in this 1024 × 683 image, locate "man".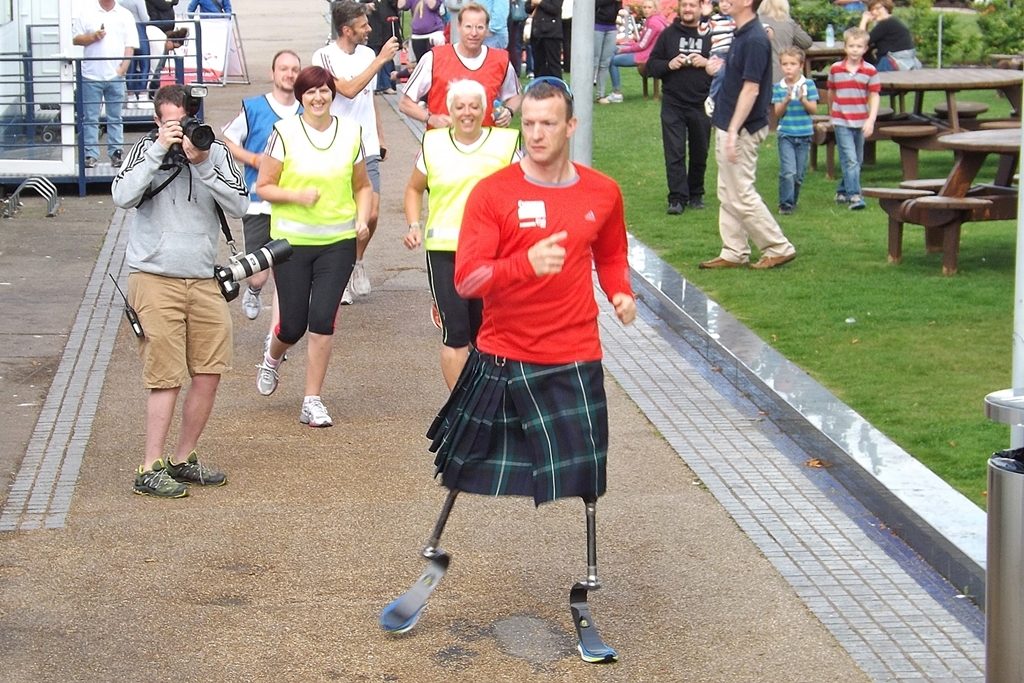
Bounding box: [396, 6, 519, 327].
